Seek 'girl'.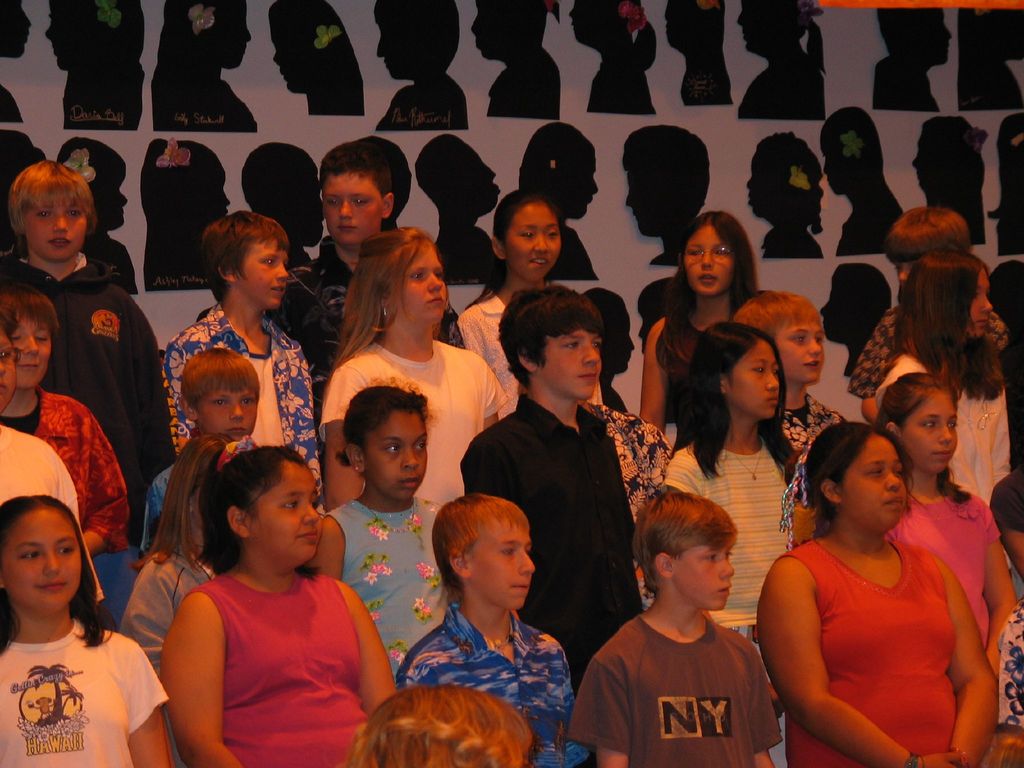
BBox(104, 429, 254, 687).
